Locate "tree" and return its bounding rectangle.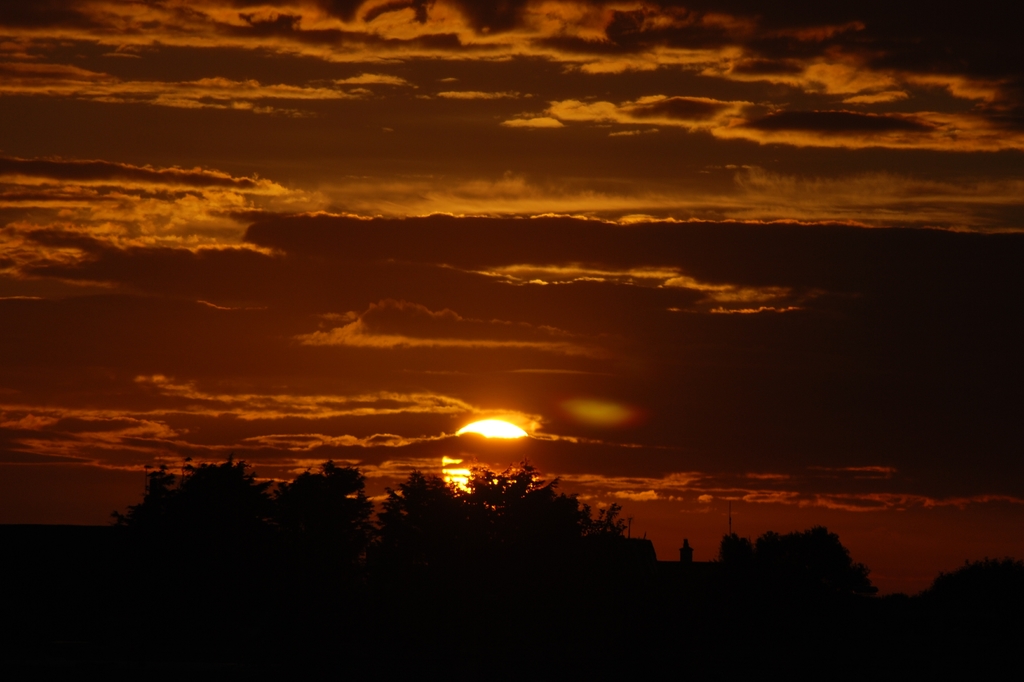
BBox(95, 461, 230, 551).
